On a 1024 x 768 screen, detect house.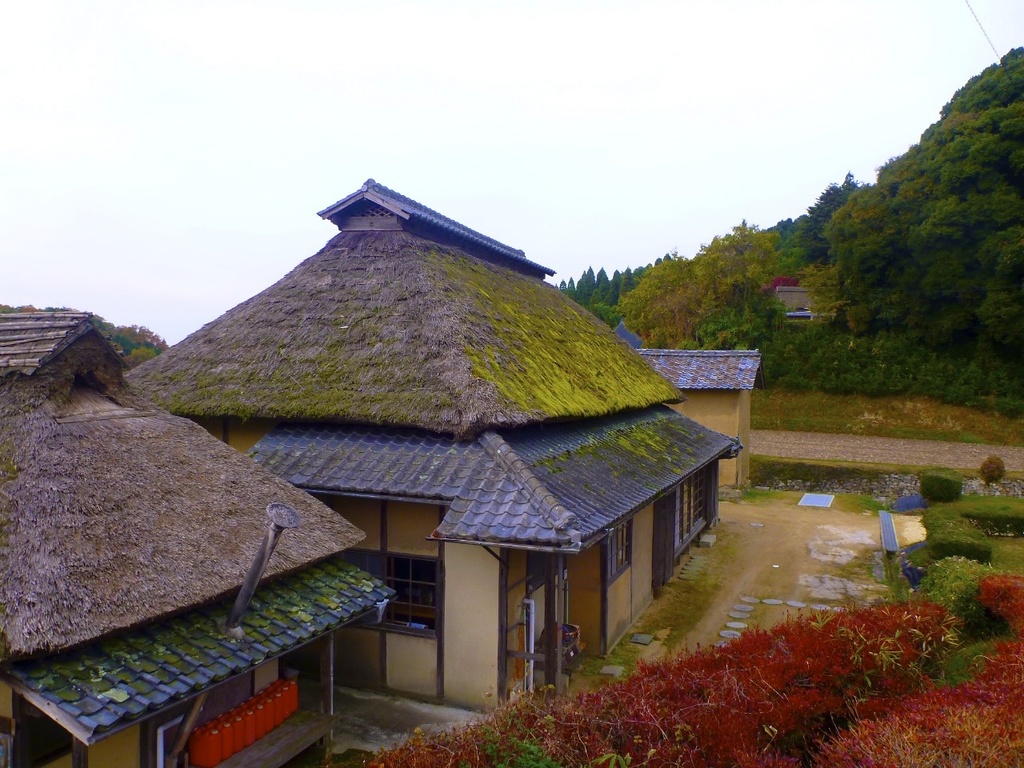
detection(614, 321, 769, 506).
